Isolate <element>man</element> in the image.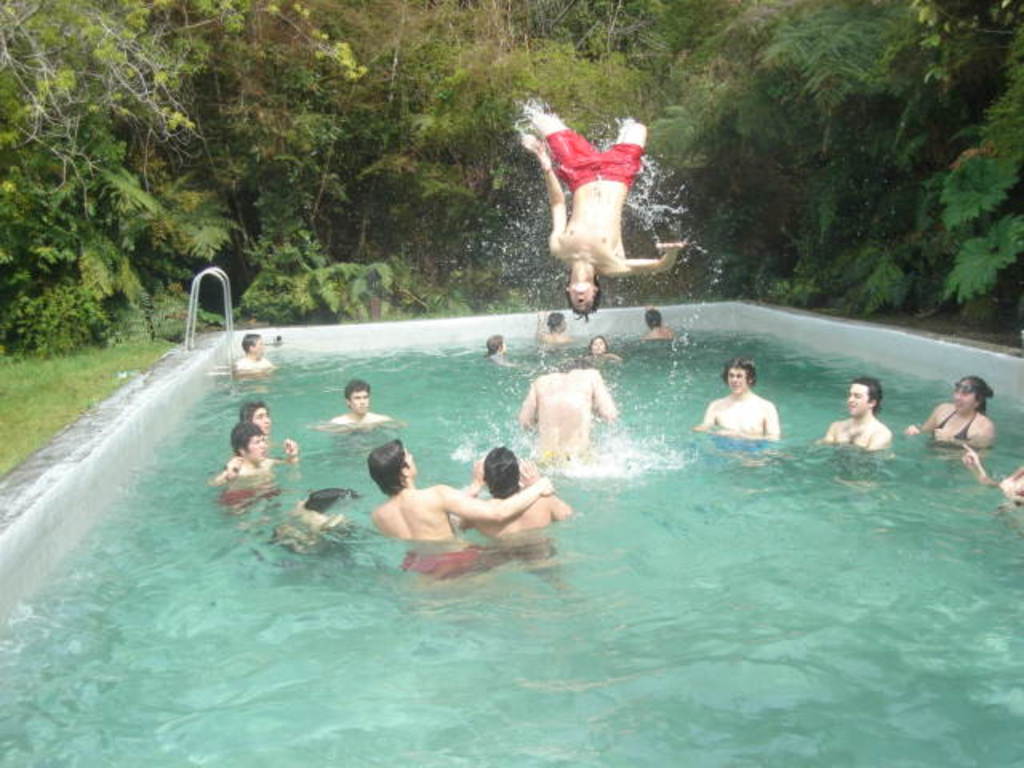
Isolated region: 822 373 888 450.
